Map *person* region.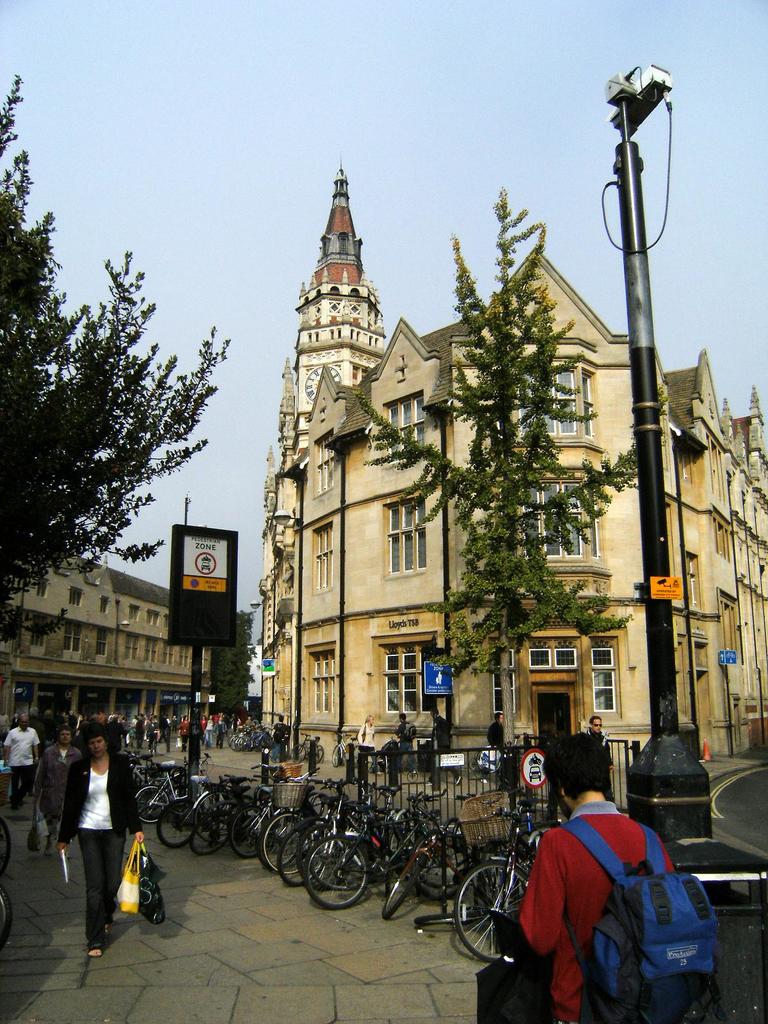
Mapped to 212:712:228:751.
